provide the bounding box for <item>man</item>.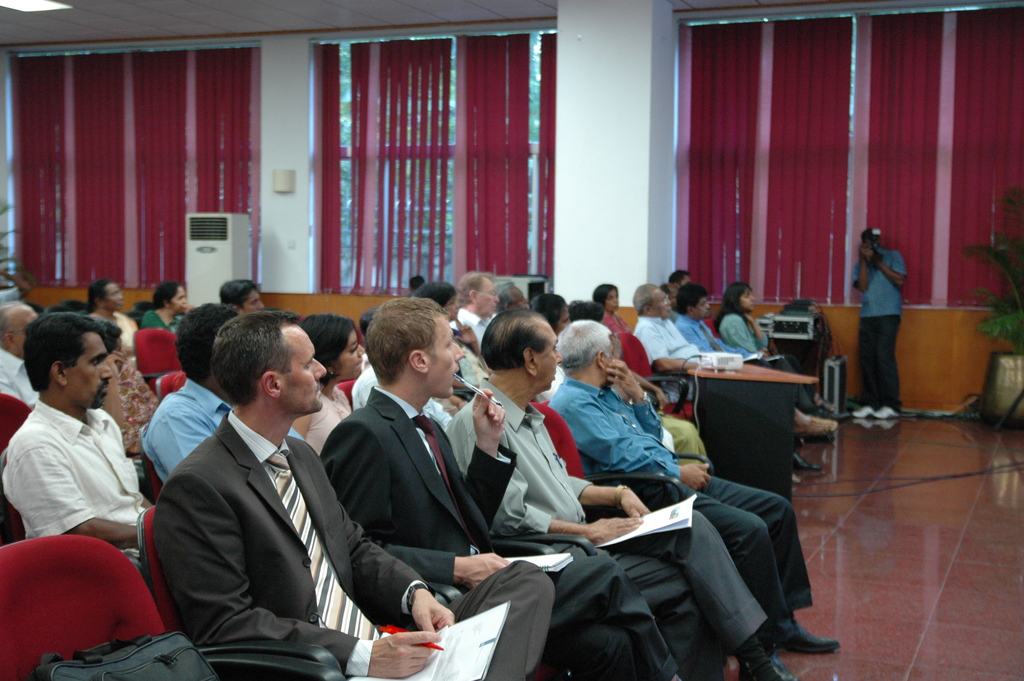
region(716, 282, 842, 423).
